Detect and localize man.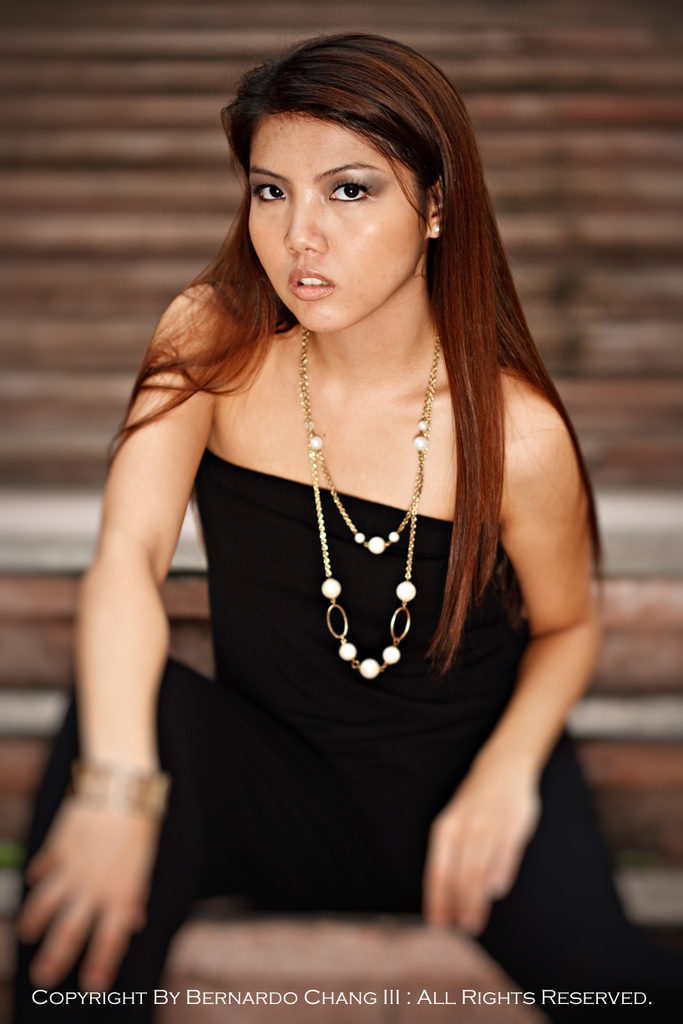
Localized at <bbox>80, 0, 625, 982</bbox>.
